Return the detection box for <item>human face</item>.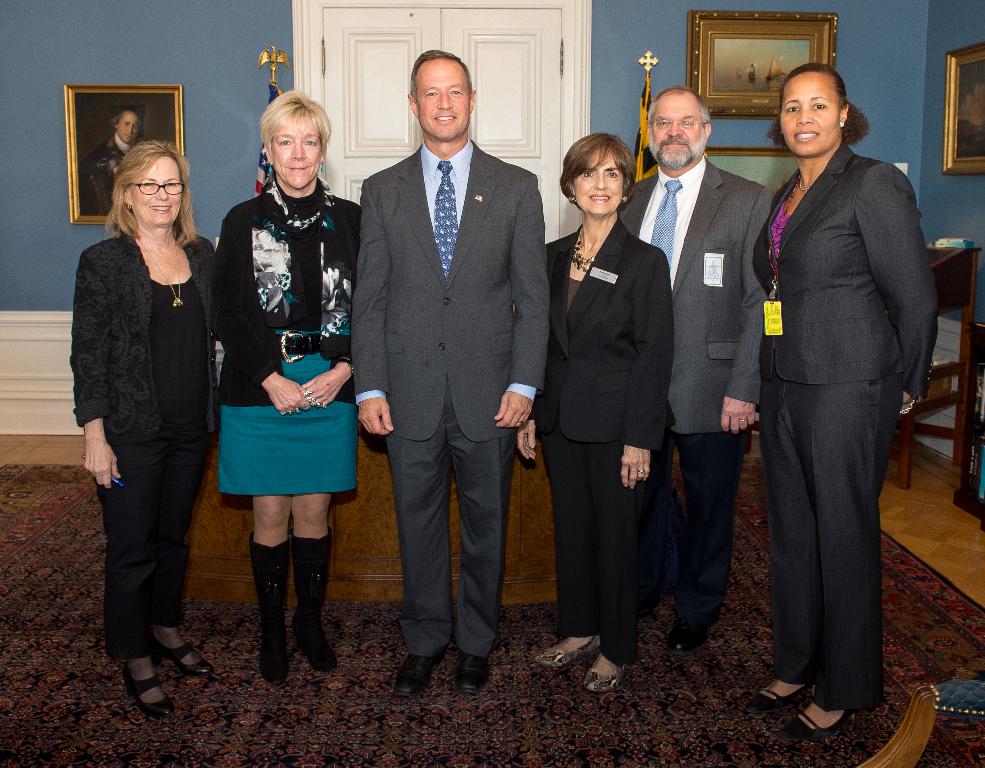
Rect(413, 53, 473, 133).
